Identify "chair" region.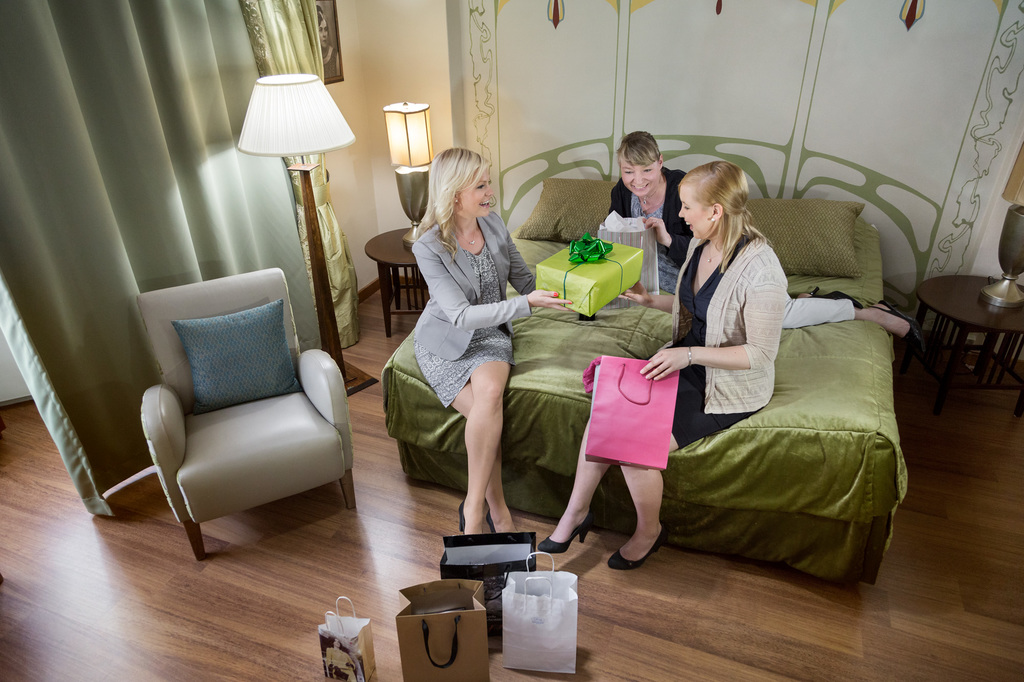
Region: bbox=[125, 249, 348, 571].
